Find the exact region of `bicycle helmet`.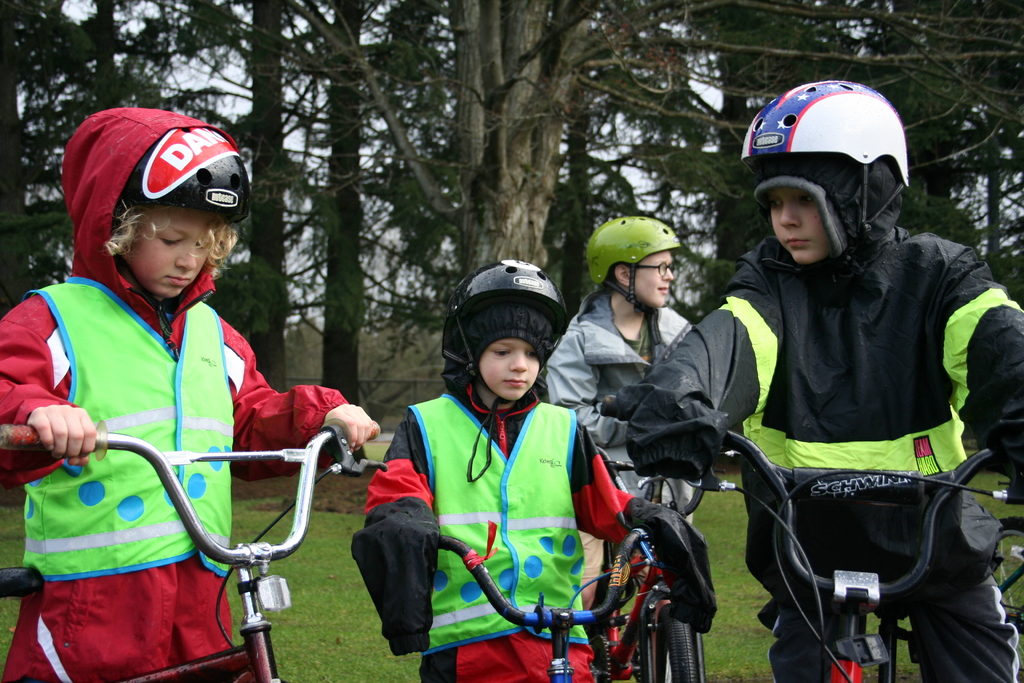
Exact region: [460,256,564,330].
